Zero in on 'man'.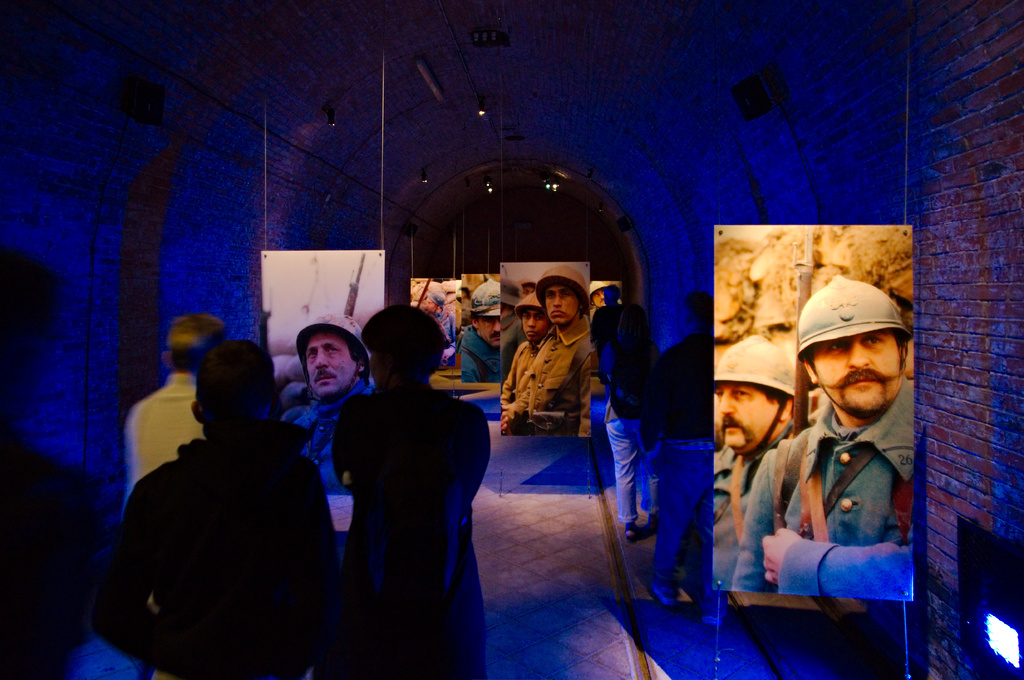
Zeroed in: [94, 340, 340, 679].
